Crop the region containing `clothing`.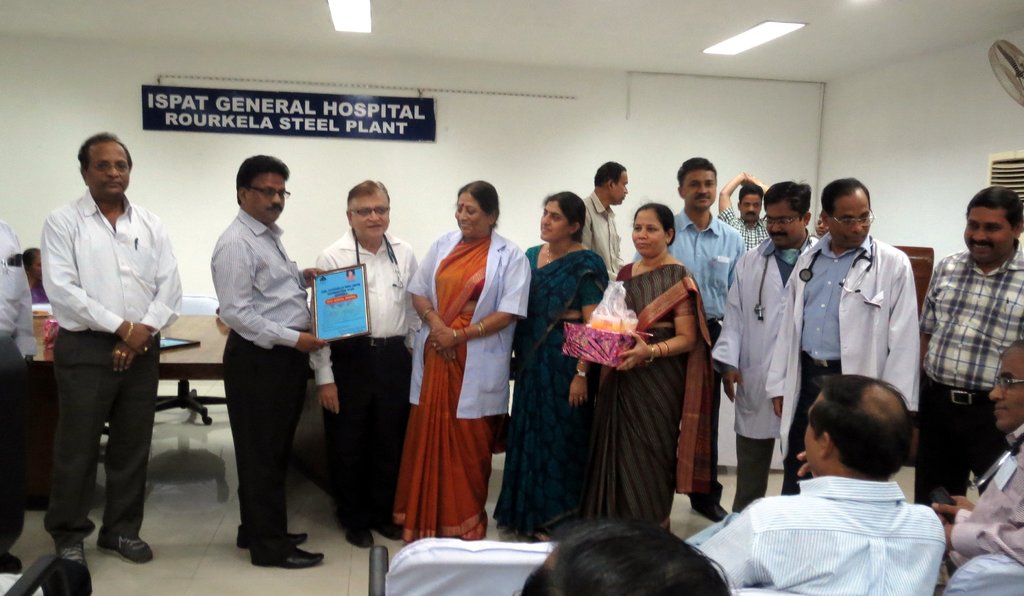
Crop region: rect(734, 437, 774, 510).
